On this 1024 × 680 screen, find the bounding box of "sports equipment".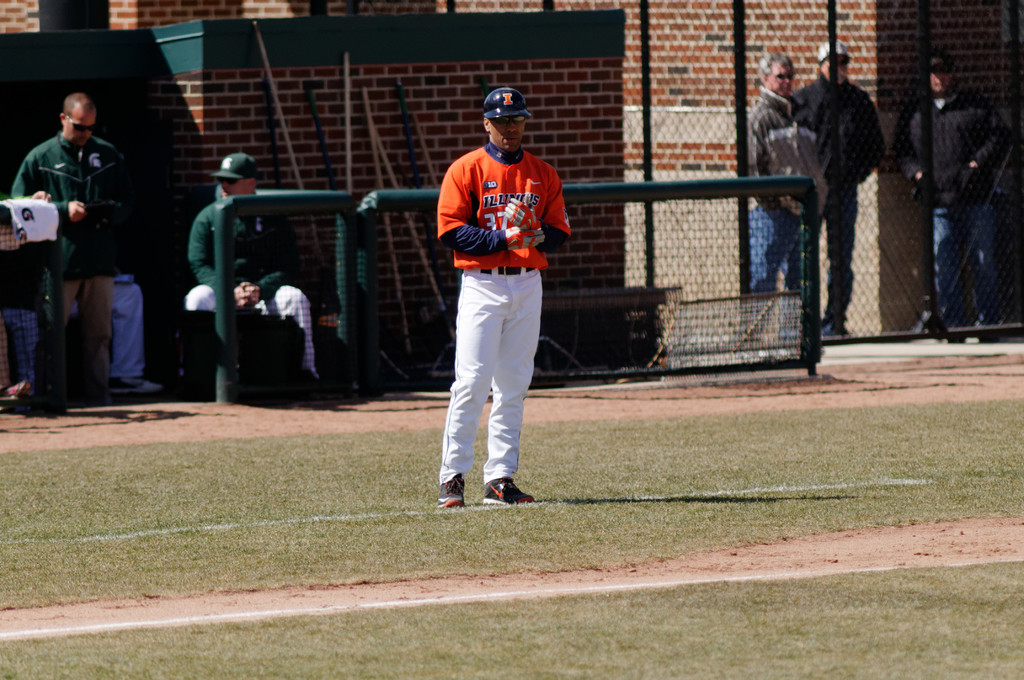
Bounding box: [x1=436, y1=139, x2=569, y2=480].
